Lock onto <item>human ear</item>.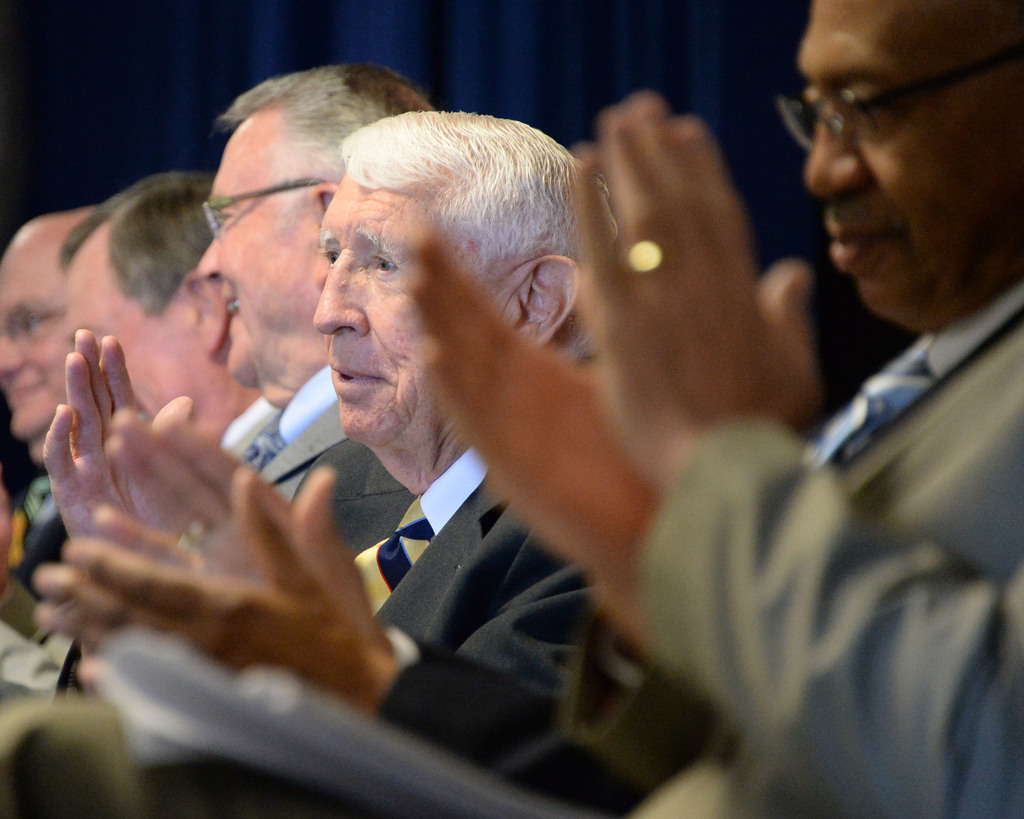
Locked: [186,267,221,354].
